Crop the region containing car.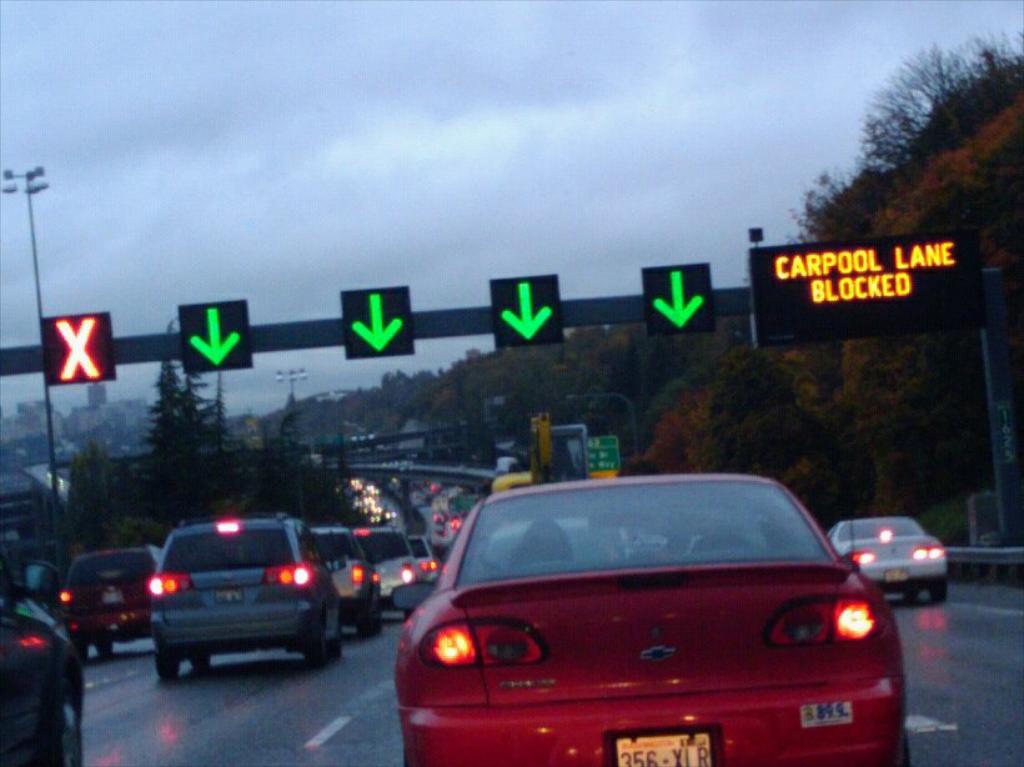
Crop region: pyautogui.locateOnScreen(0, 571, 92, 766).
